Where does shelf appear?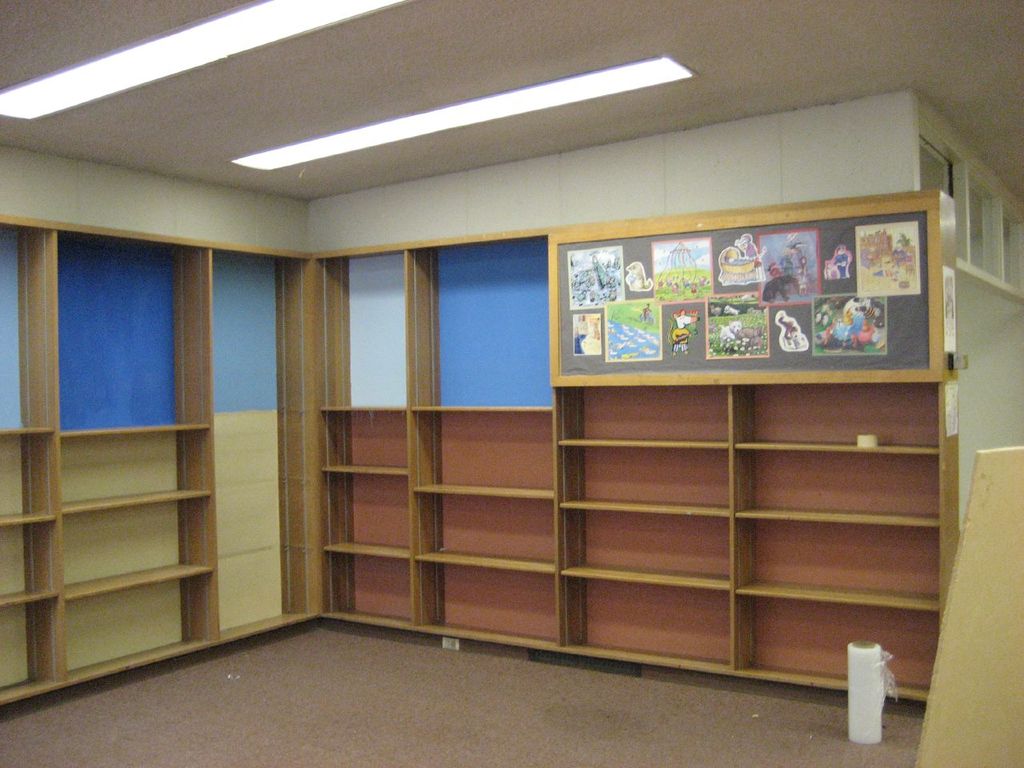
Appears at <bbox>319, 471, 412, 568</bbox>.
